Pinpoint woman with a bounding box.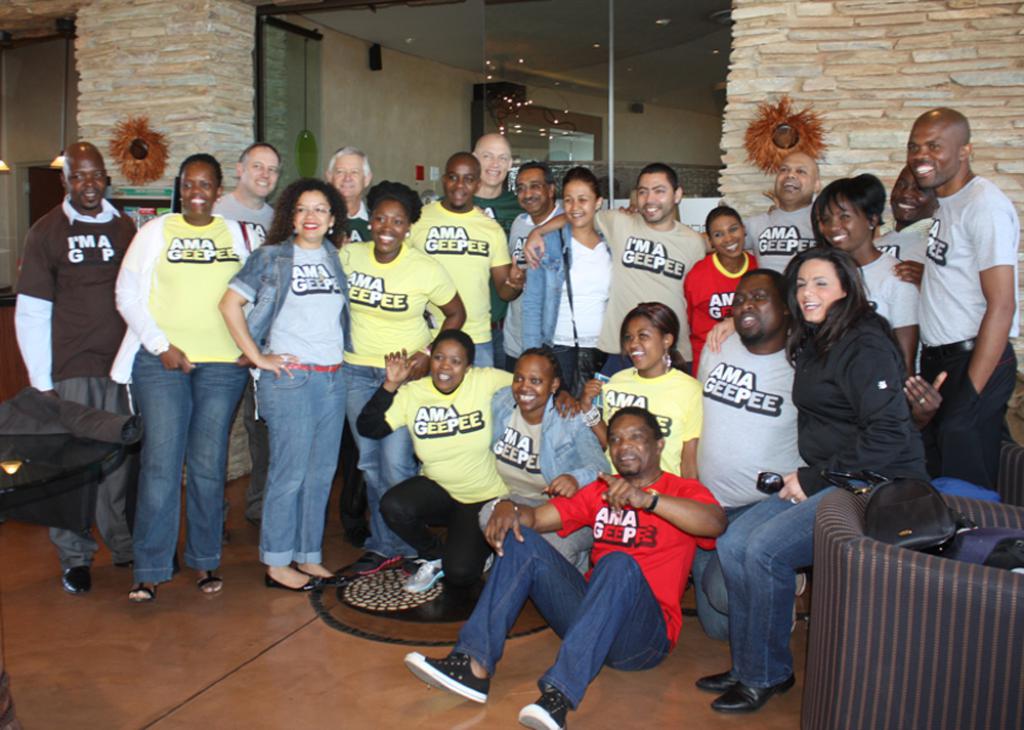
pyautogui.locateOnScreen(586, 299, 700, 480).
